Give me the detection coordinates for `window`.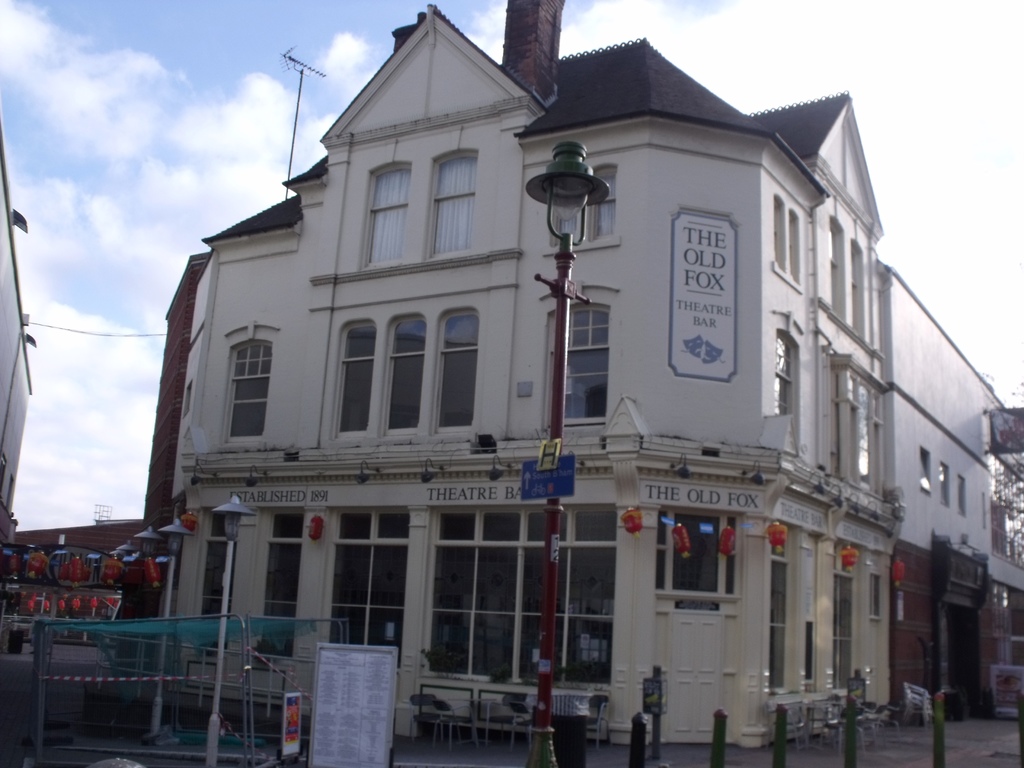
BBox(371, 168, 408, 262).
